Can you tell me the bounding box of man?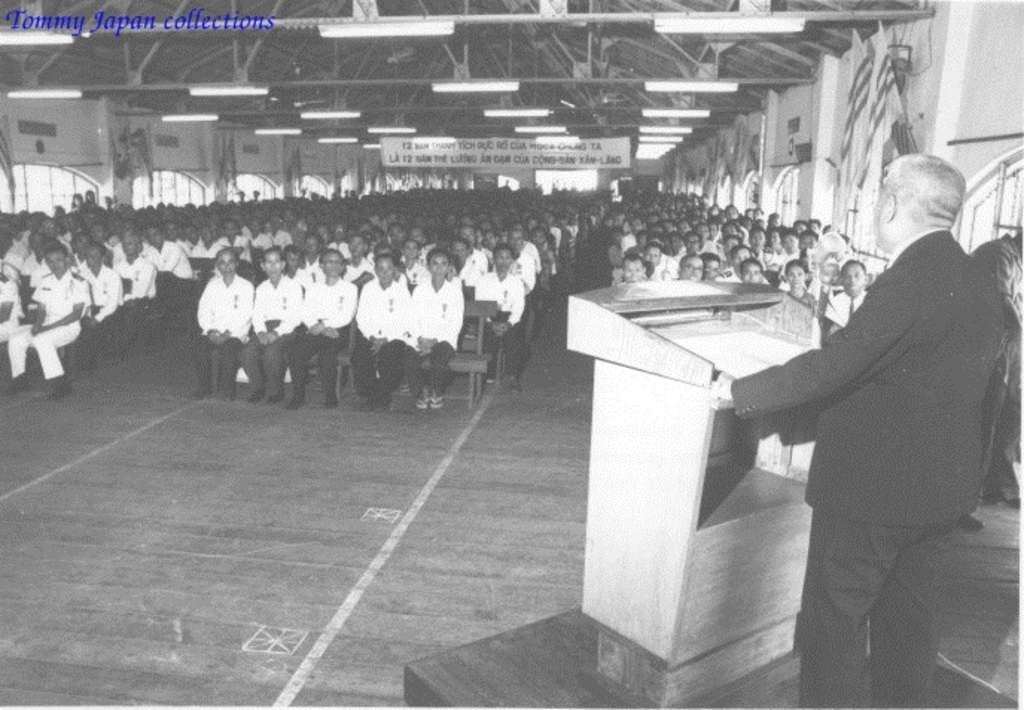
(213,220,247,268).
